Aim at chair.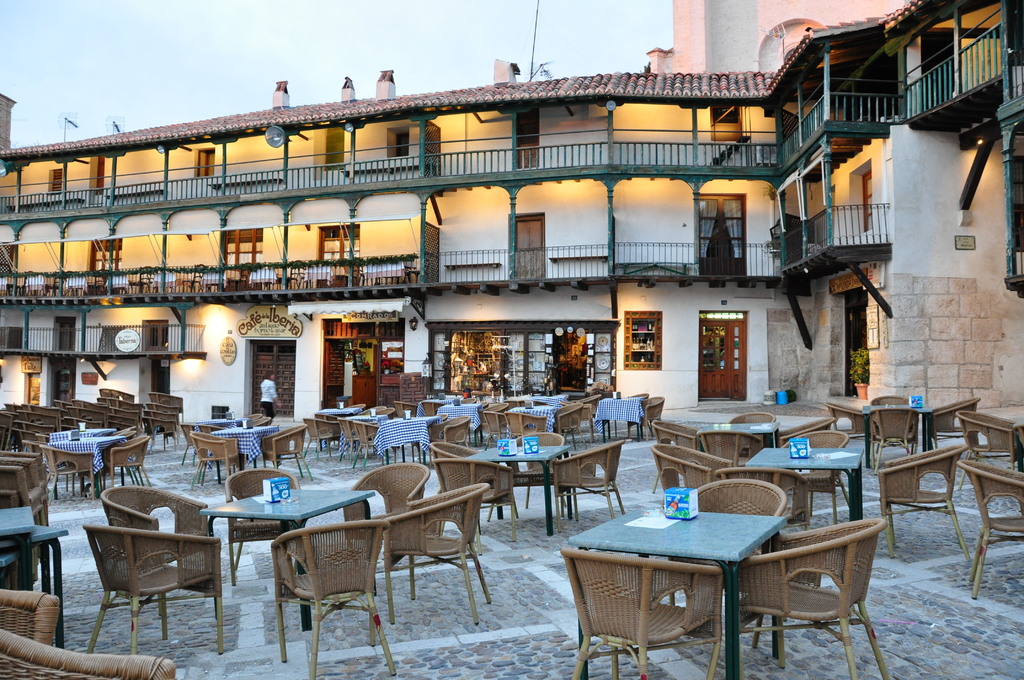
Aimed at box=[692, 428, 762, 467].
